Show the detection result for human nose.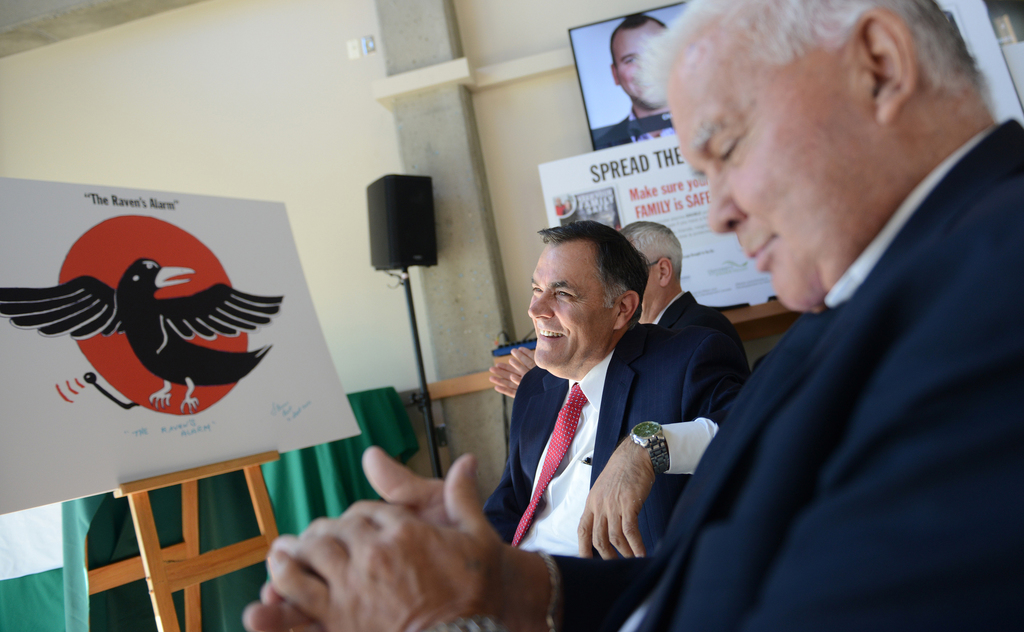
(left=706, top=170, right=749, bottom=235).
